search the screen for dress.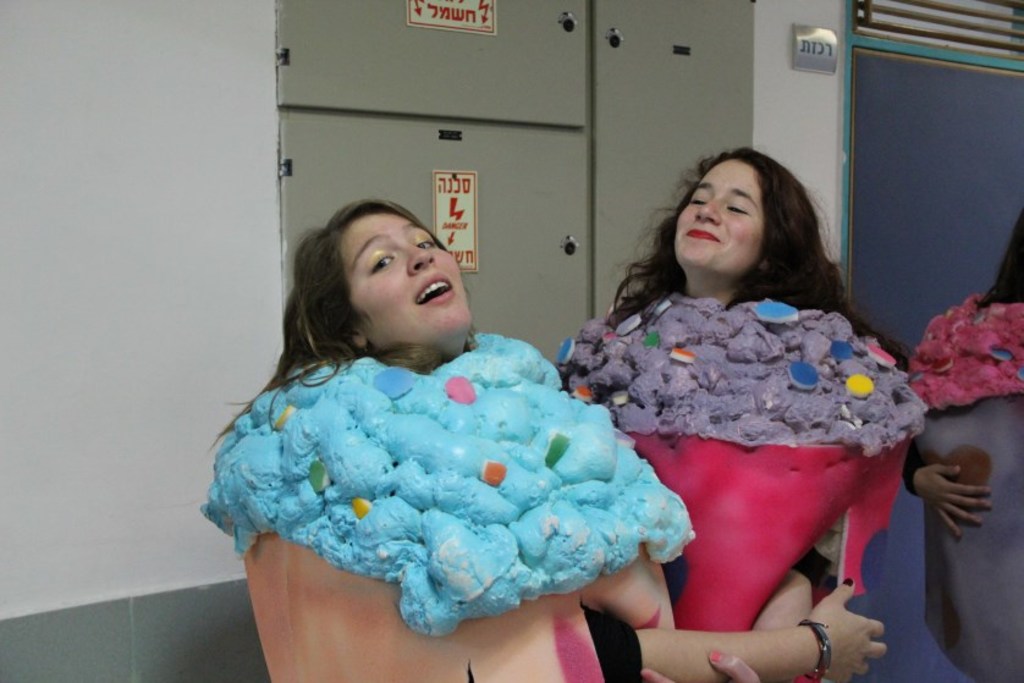
Found at detection(242, 534, 677, 682).
